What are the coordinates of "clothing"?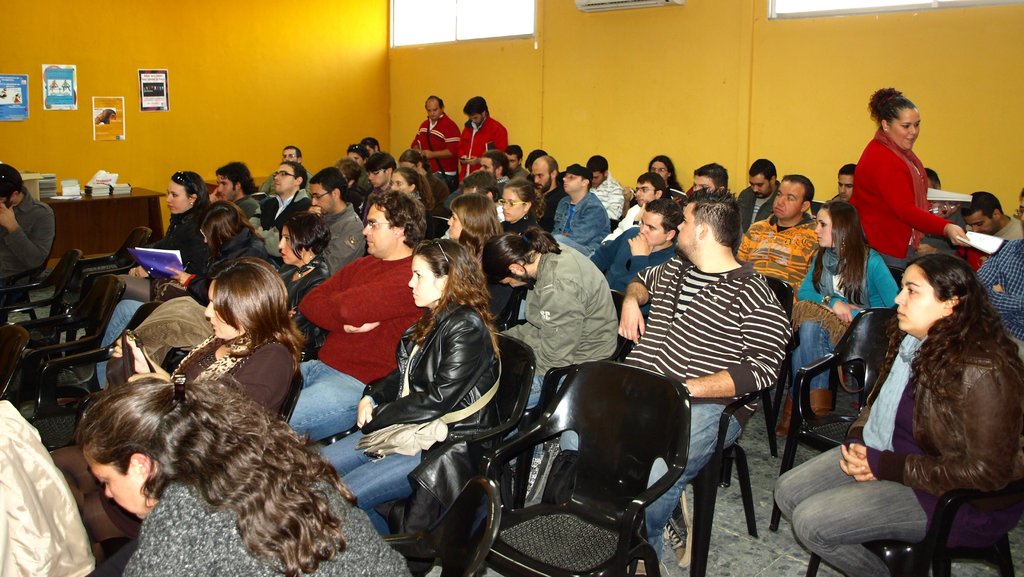
detection(321, 302, 506, 535).
